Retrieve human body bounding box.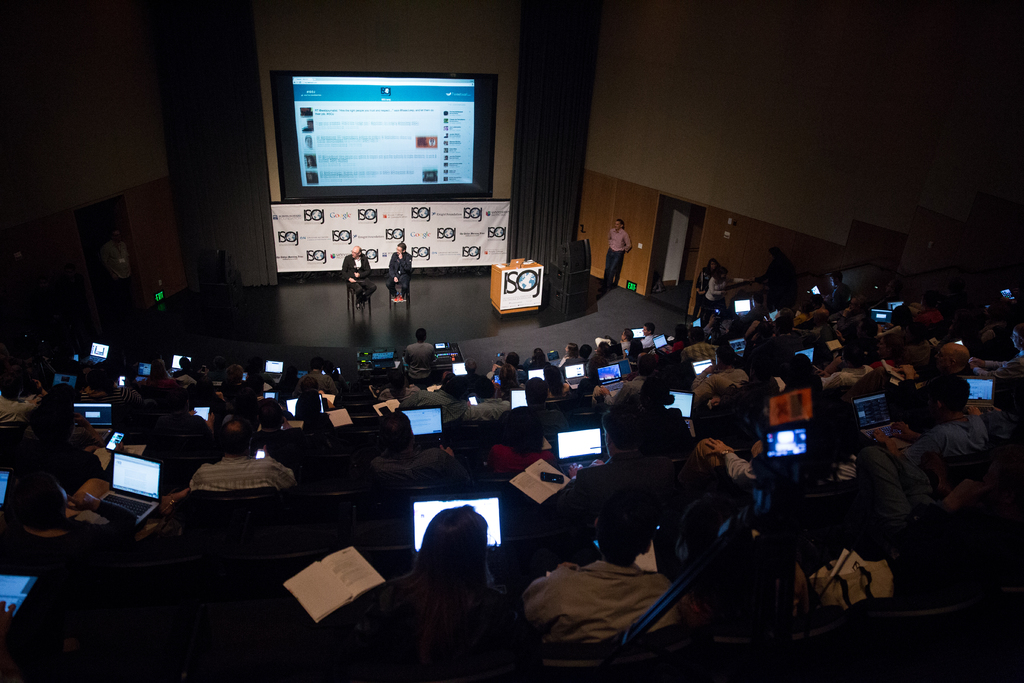
Bounding box: 340/519/545/678.
